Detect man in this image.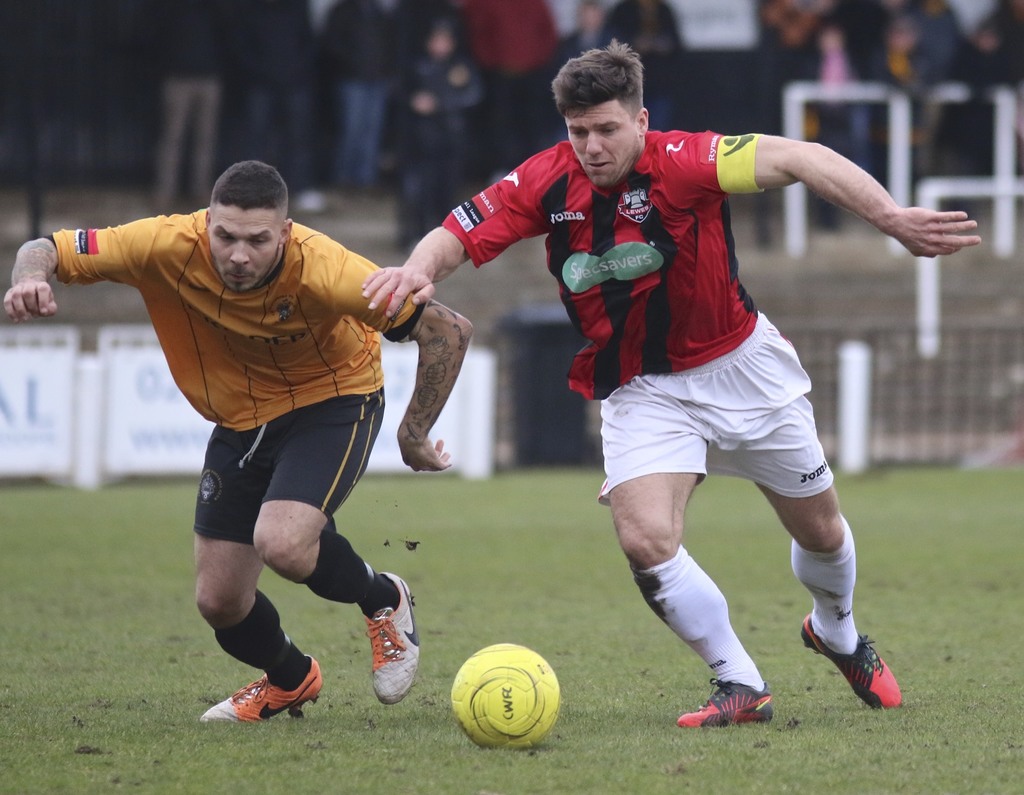
Detection: <region>3, 158, 474, 723</region>.
